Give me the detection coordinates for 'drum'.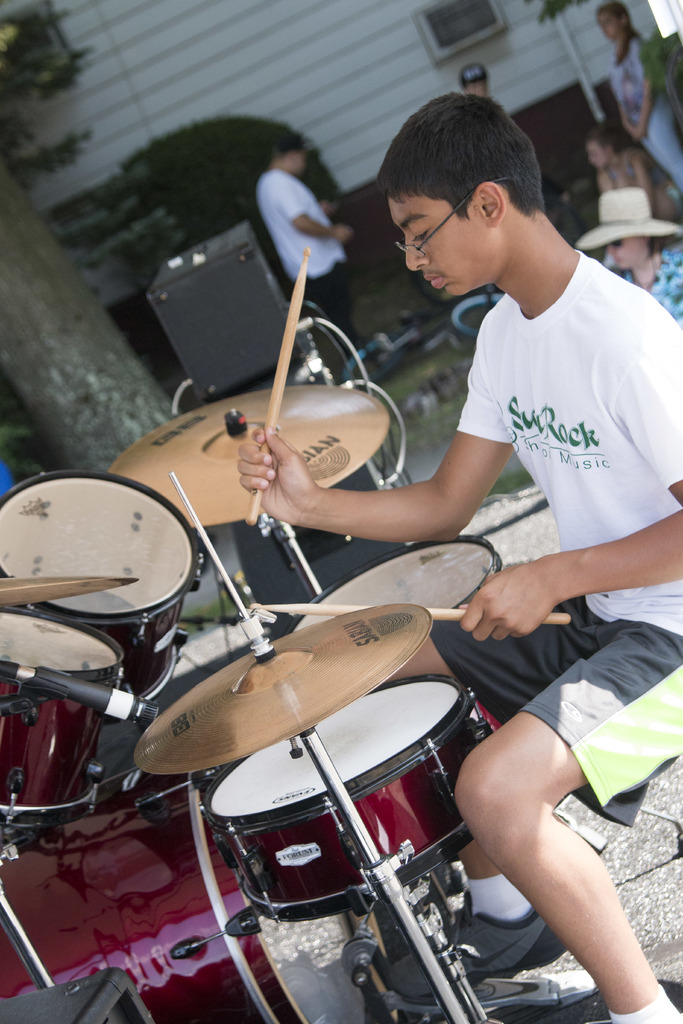
locate(205, 680, 497, 913).
